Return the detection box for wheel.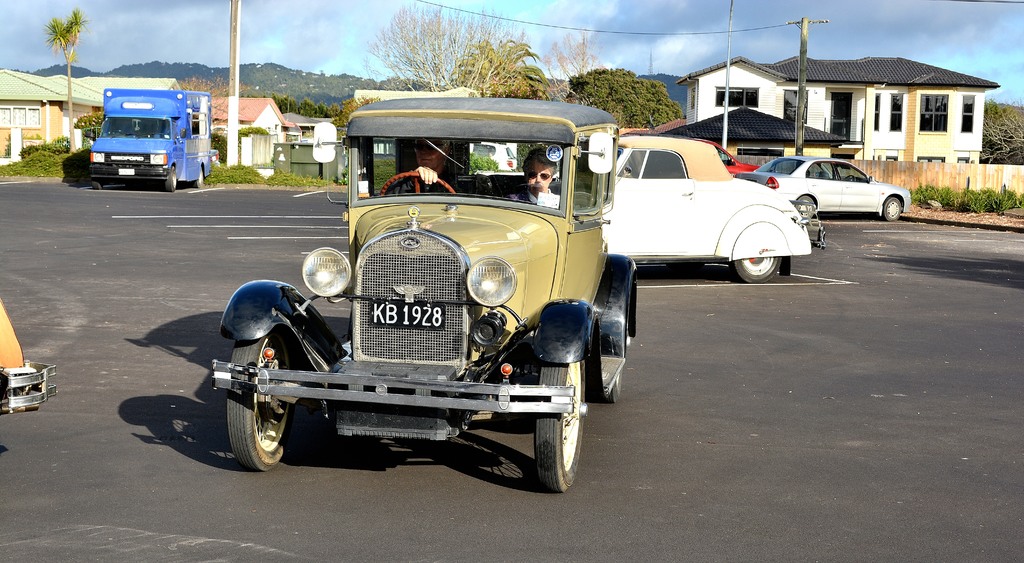
detection(192, 169, 204, 195).
